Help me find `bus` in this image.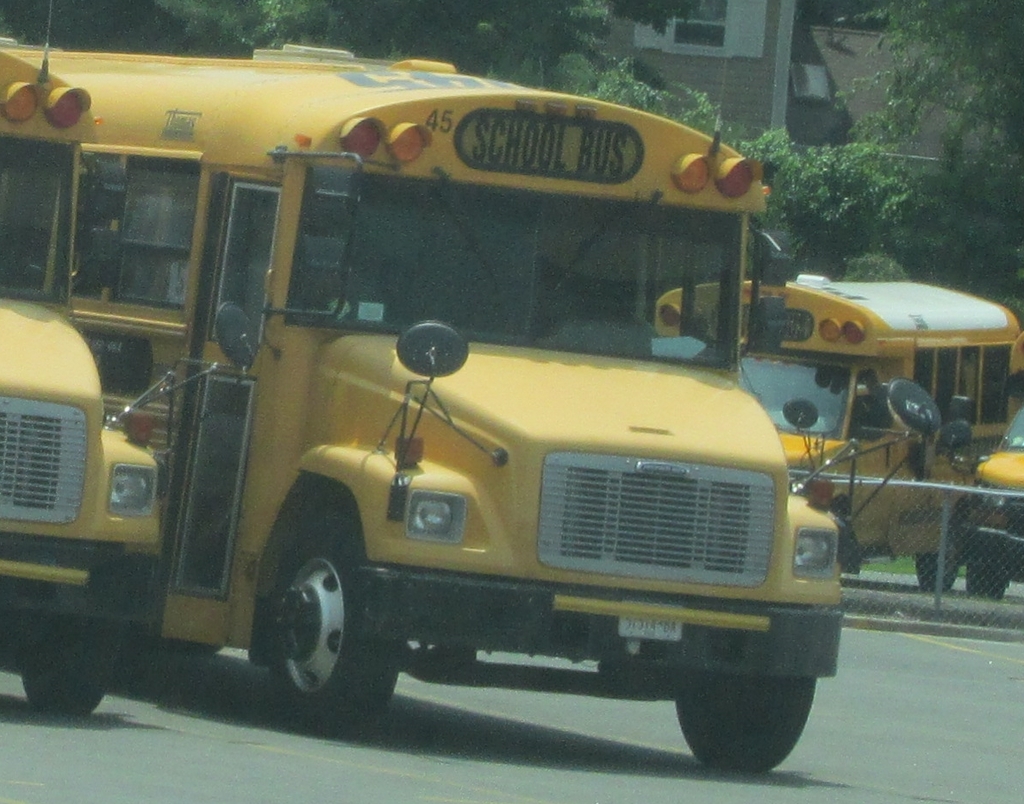
Found it: (x1=0, y1=37, x2=947, y2=775).
